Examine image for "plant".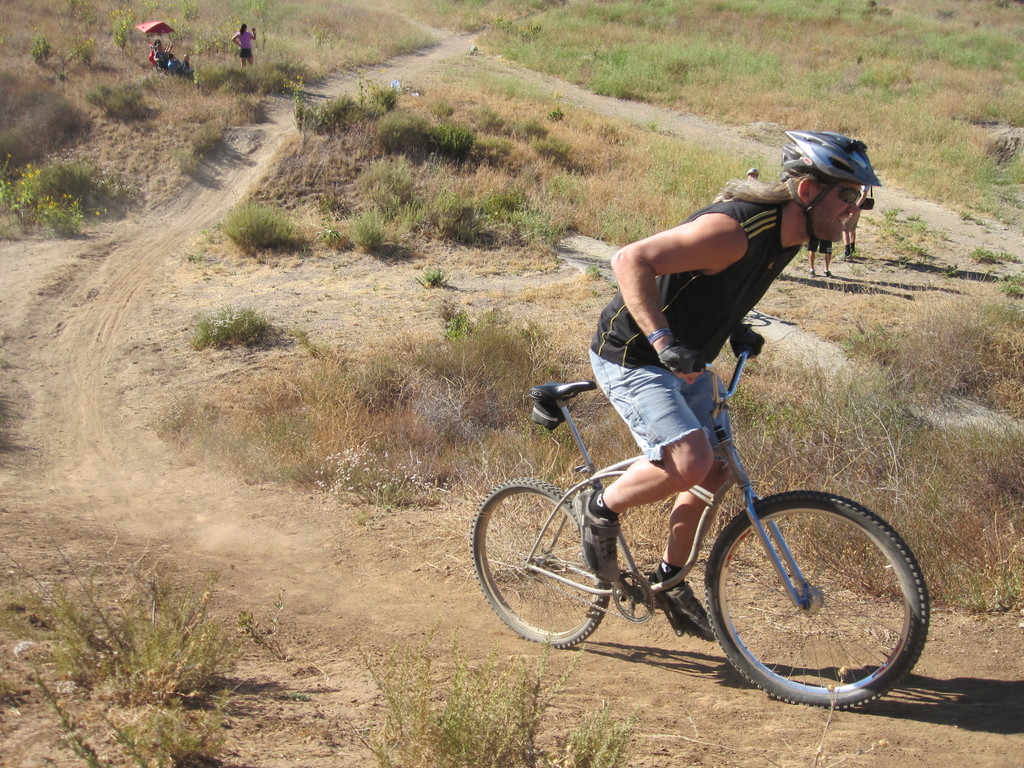
Examination result: (173,120,218,175).
